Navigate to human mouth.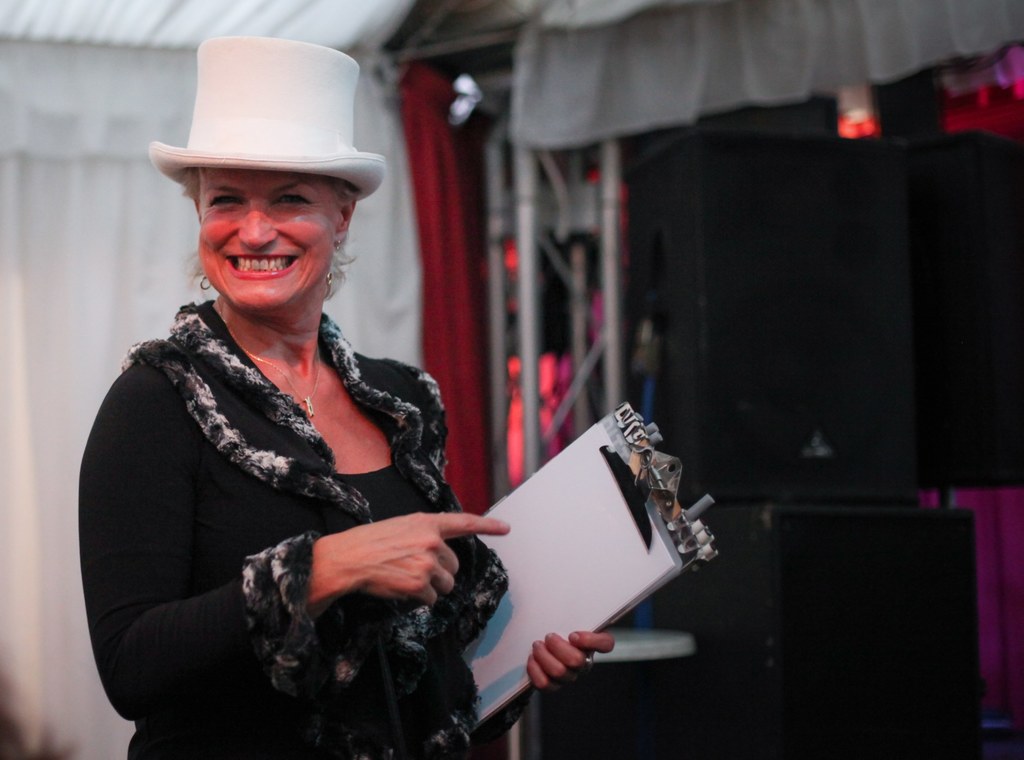
Navigation target: bbox=[221, 250, 300, 285].
